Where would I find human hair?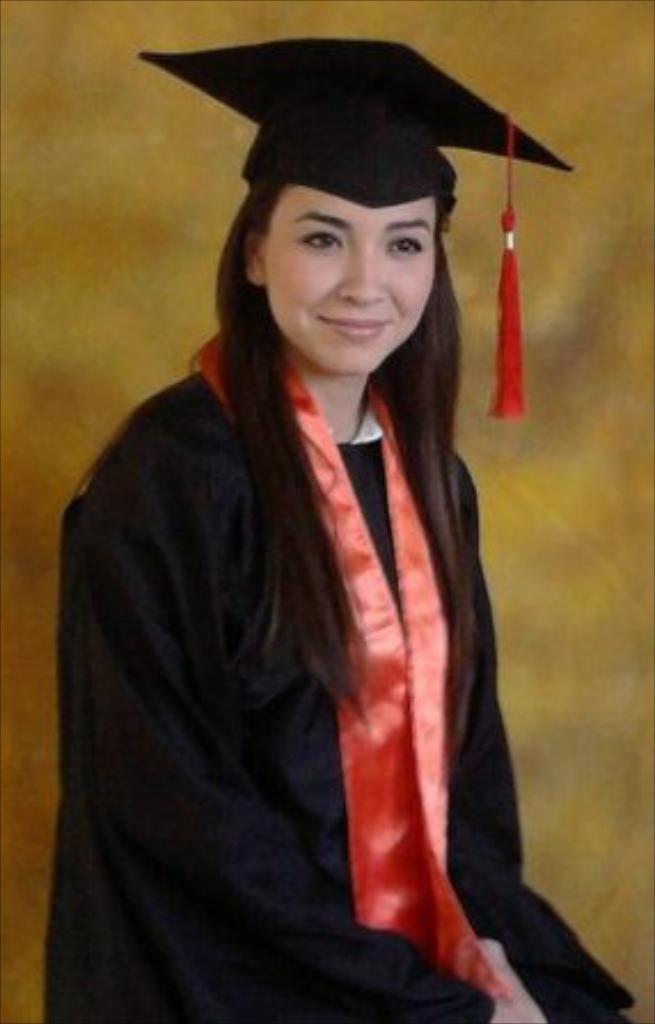
At 211 176 472 763.
